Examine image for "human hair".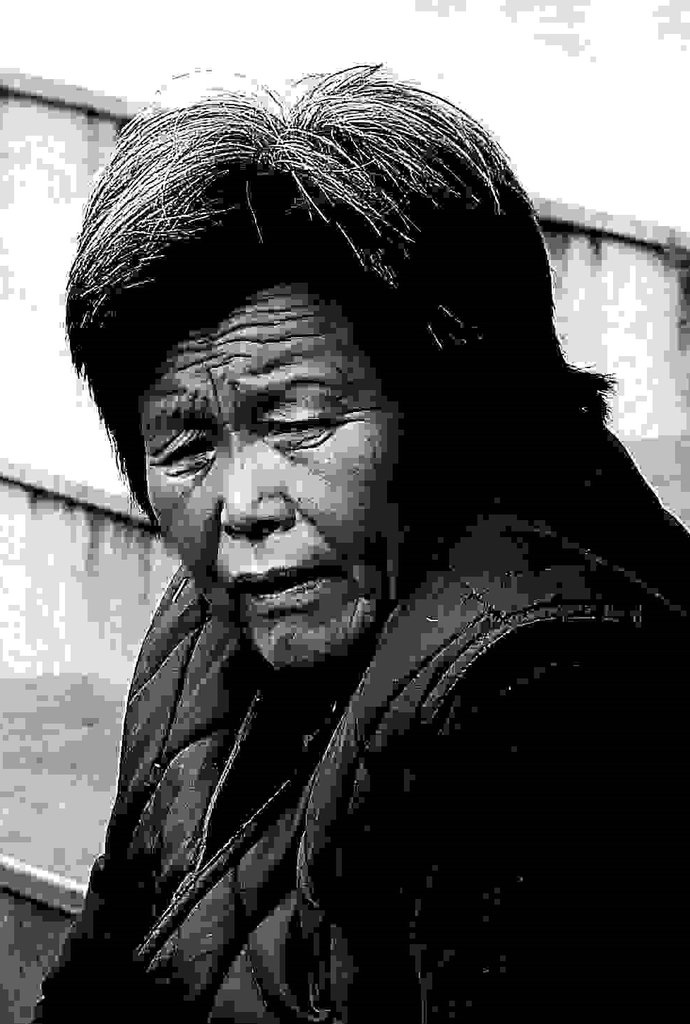
Examination result: <bbox>46, 60, 564, 474</bbox>.
